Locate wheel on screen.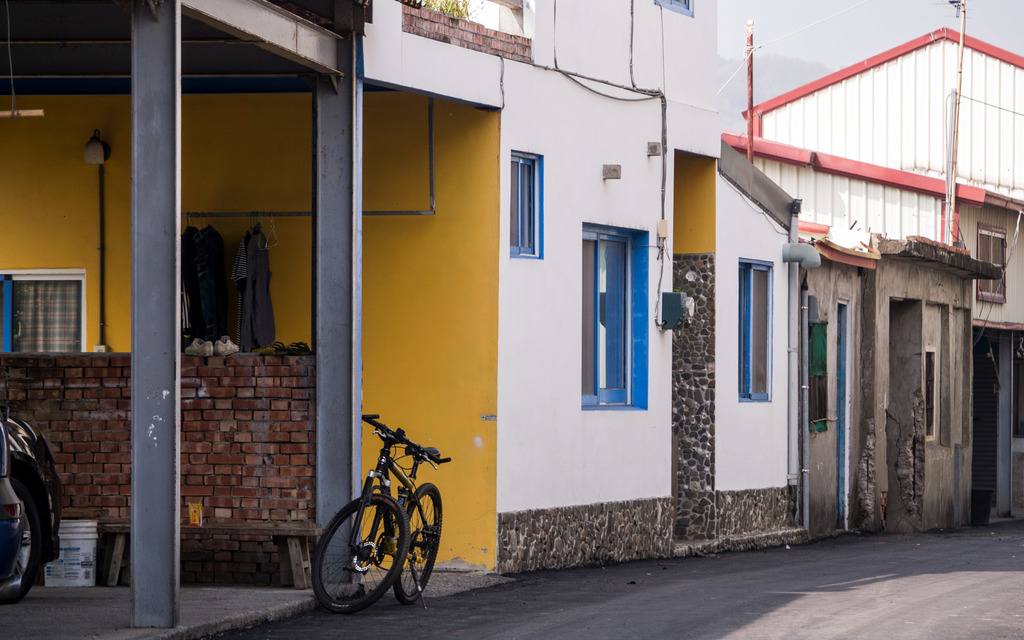
On screen at rect(395, 482, 442, 604).
